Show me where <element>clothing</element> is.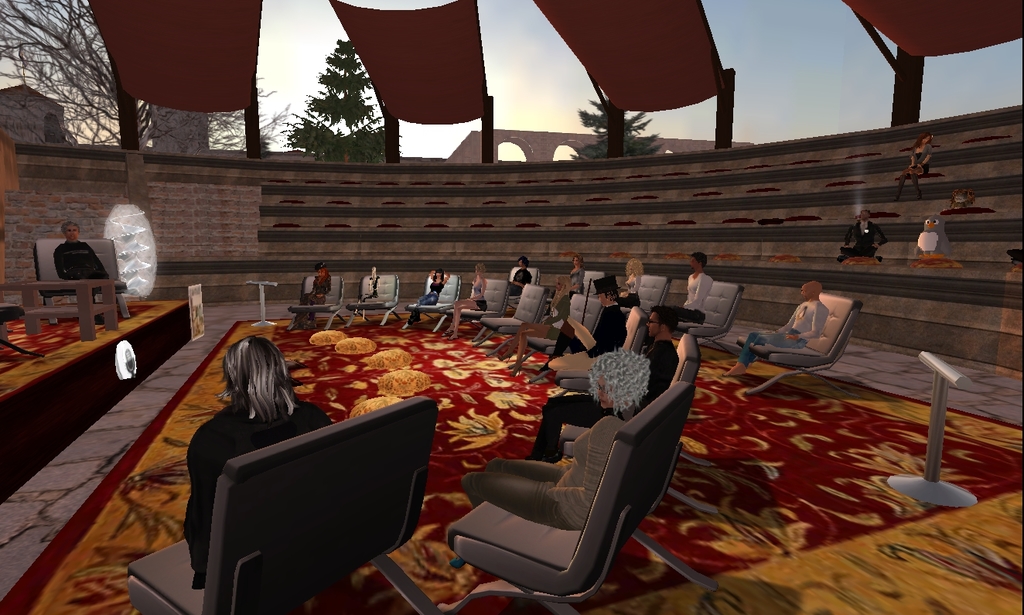
<element>clothing</element> is at (363, 275, 380, 306).
